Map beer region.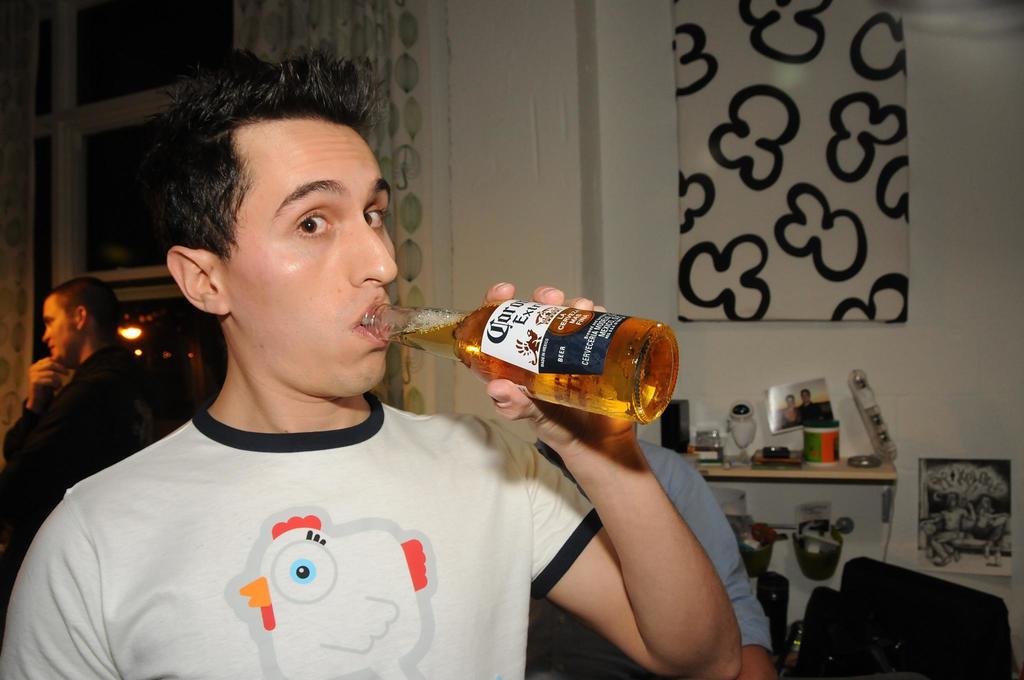
Mapped to Rect(362, 295, 680, 449).
